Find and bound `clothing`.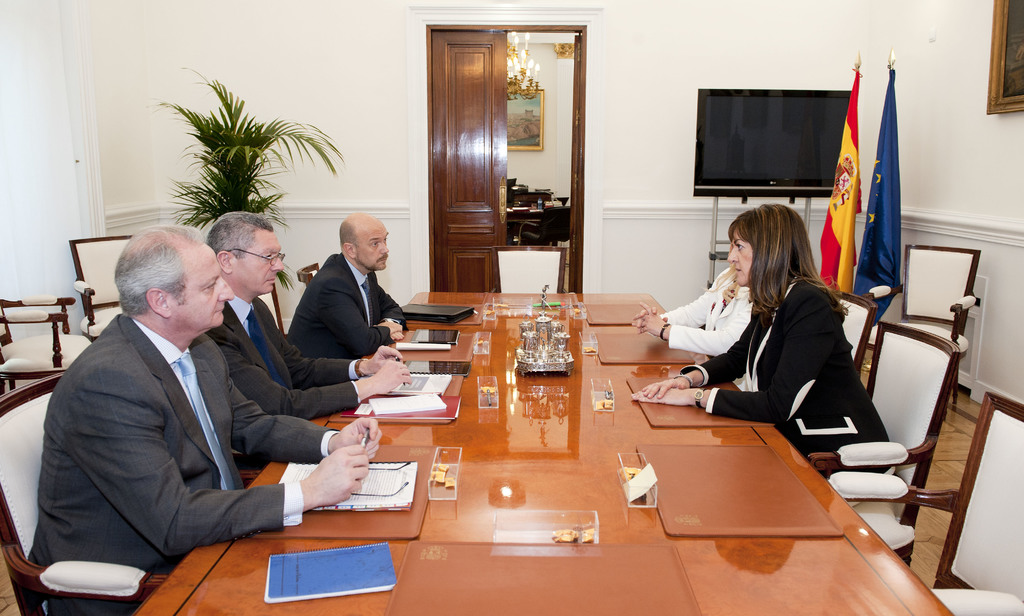
Bound: detection(297, 247, 438, 360).
